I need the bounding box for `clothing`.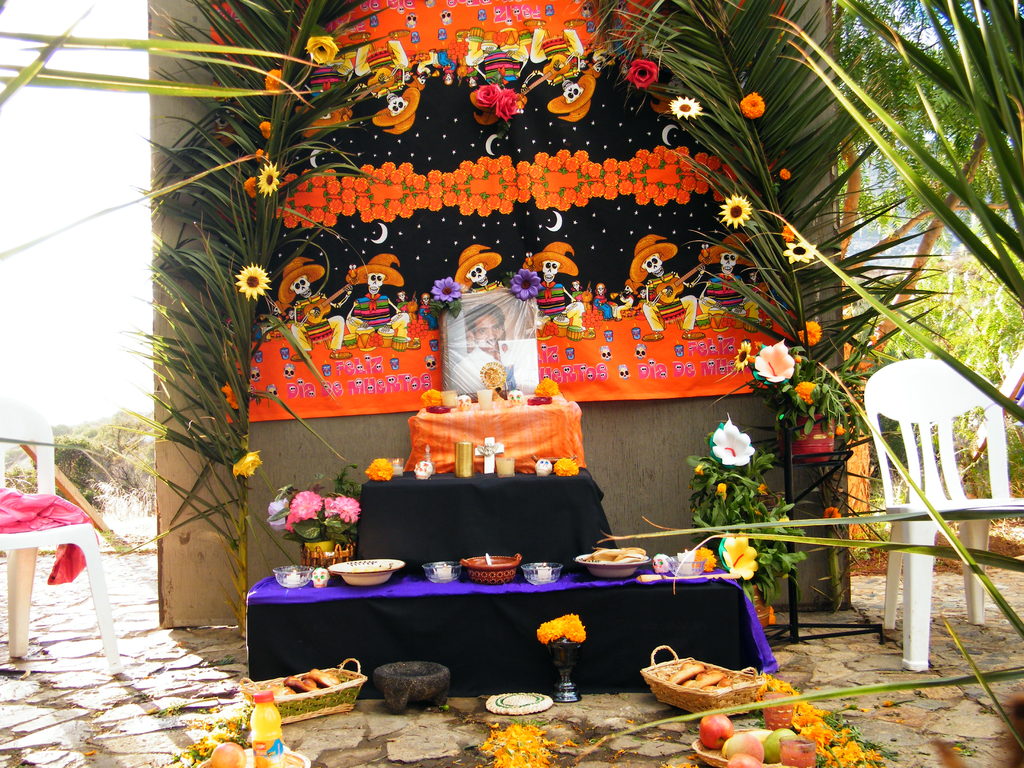
Here it is: crop(531, 8, 584, 95).
